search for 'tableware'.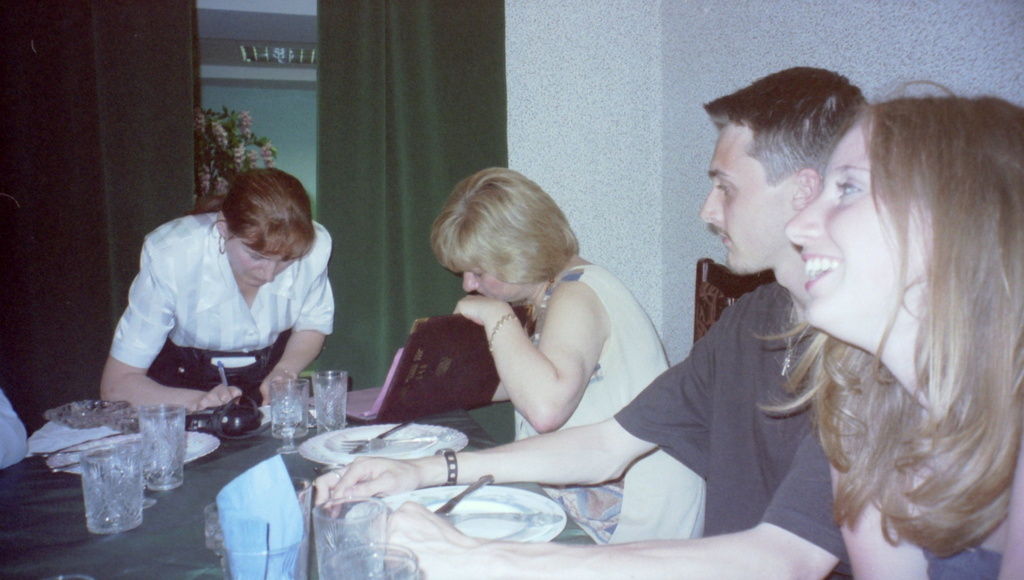
Found at 337, 434, 440, 451.
